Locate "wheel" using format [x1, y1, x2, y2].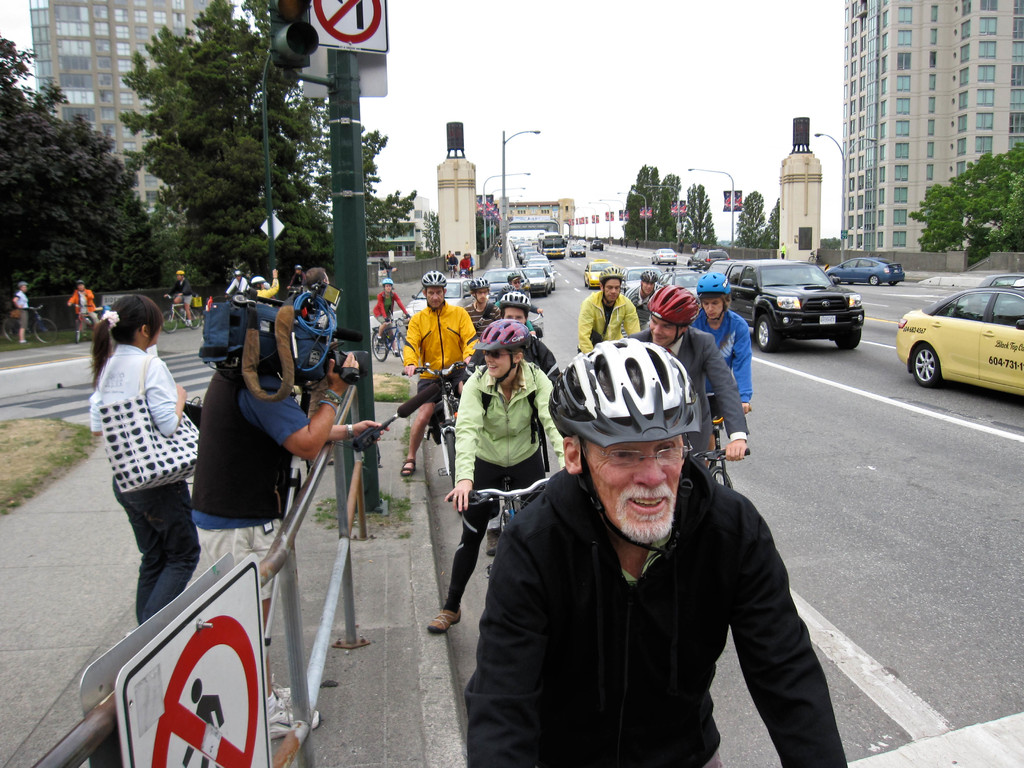
[448, 428, 457, 492].
